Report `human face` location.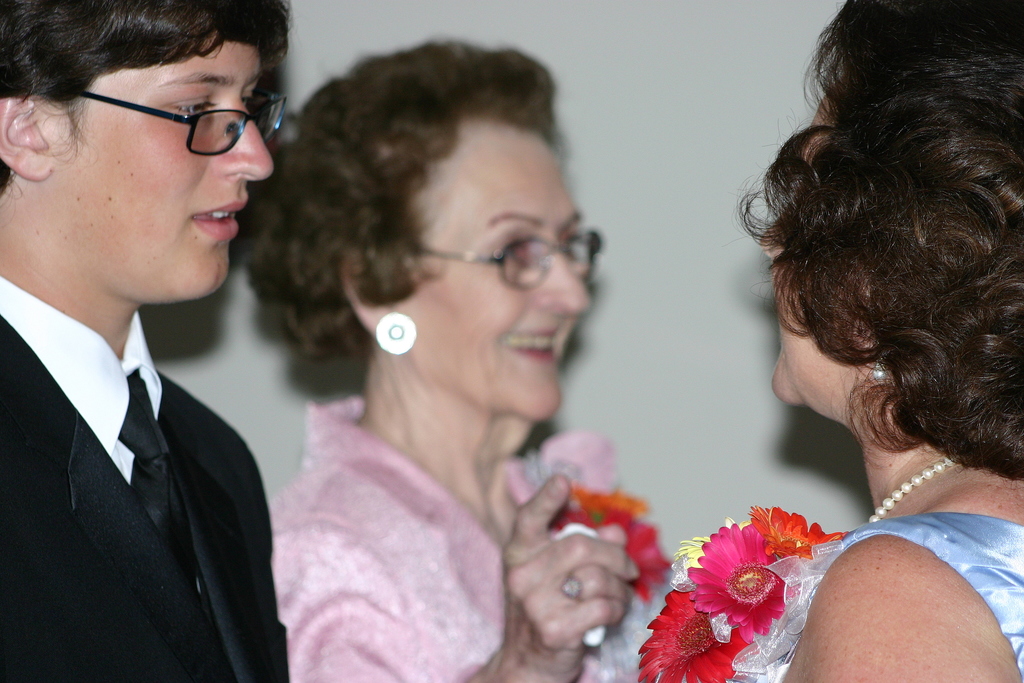
Report: 408/120/590/430.
